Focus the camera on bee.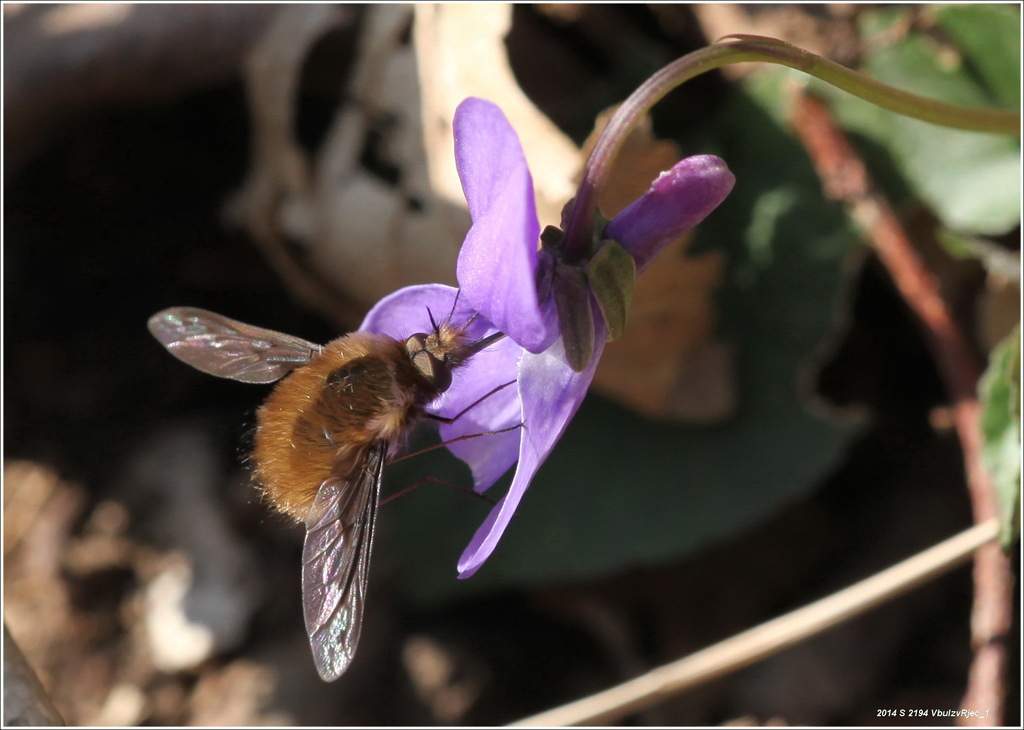
Focus region: region(168, 279, 510, 681).
